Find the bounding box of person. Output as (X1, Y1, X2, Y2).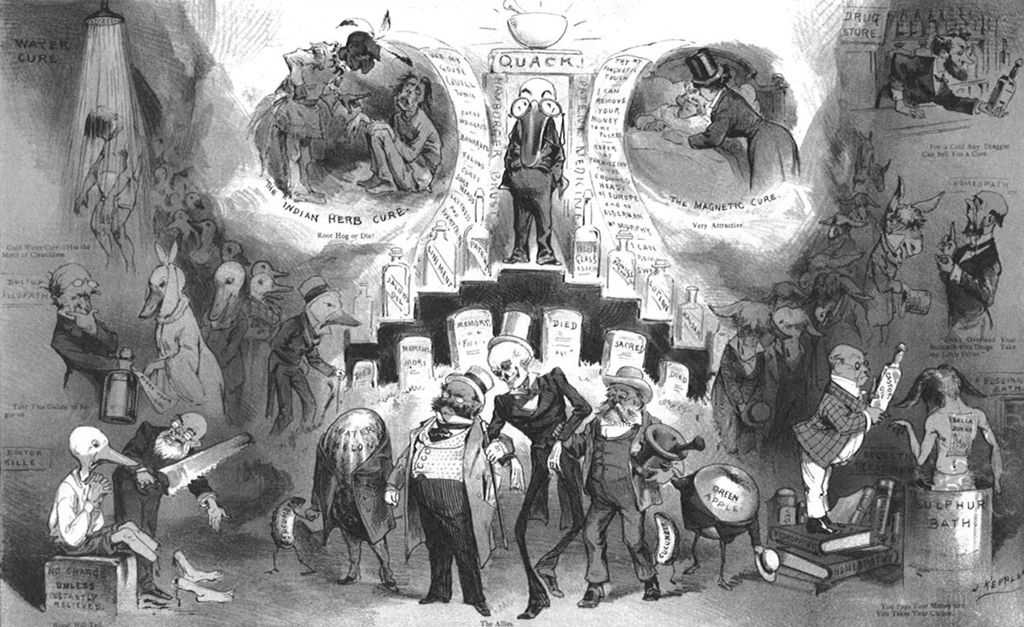
(878, 31, 1021, 116).
